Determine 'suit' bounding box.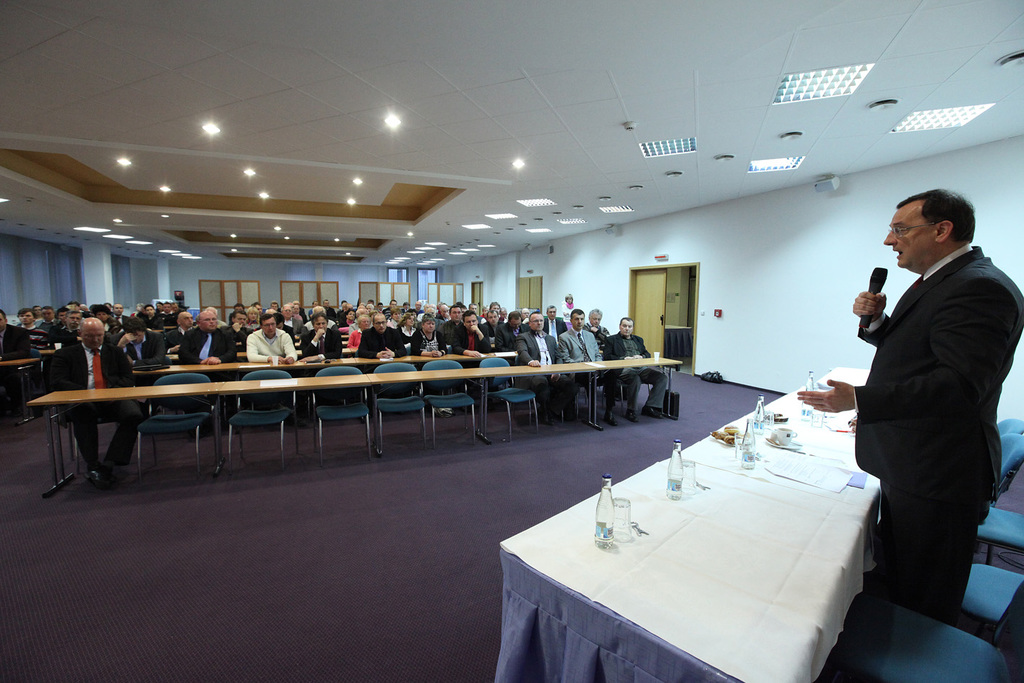
Determined: (x1=287, y1=320, x2=306, y2=339).
